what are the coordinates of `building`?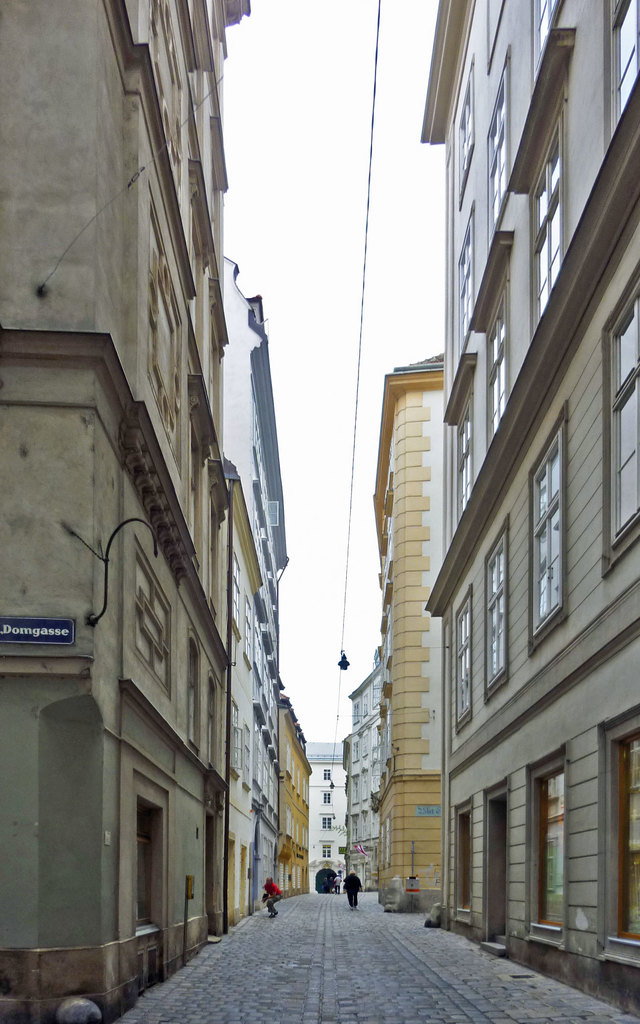
(x1=0, y1=0, x2=229, y2=1023).
